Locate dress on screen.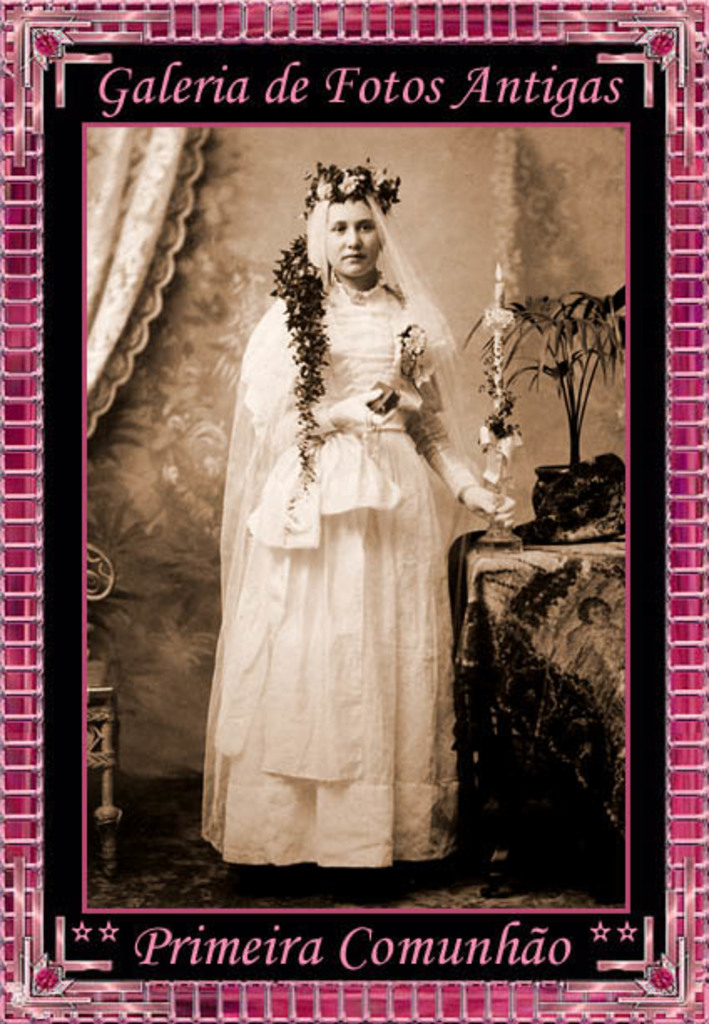
On screen at (x1=199, y1=273, x2=473, y2=872).
